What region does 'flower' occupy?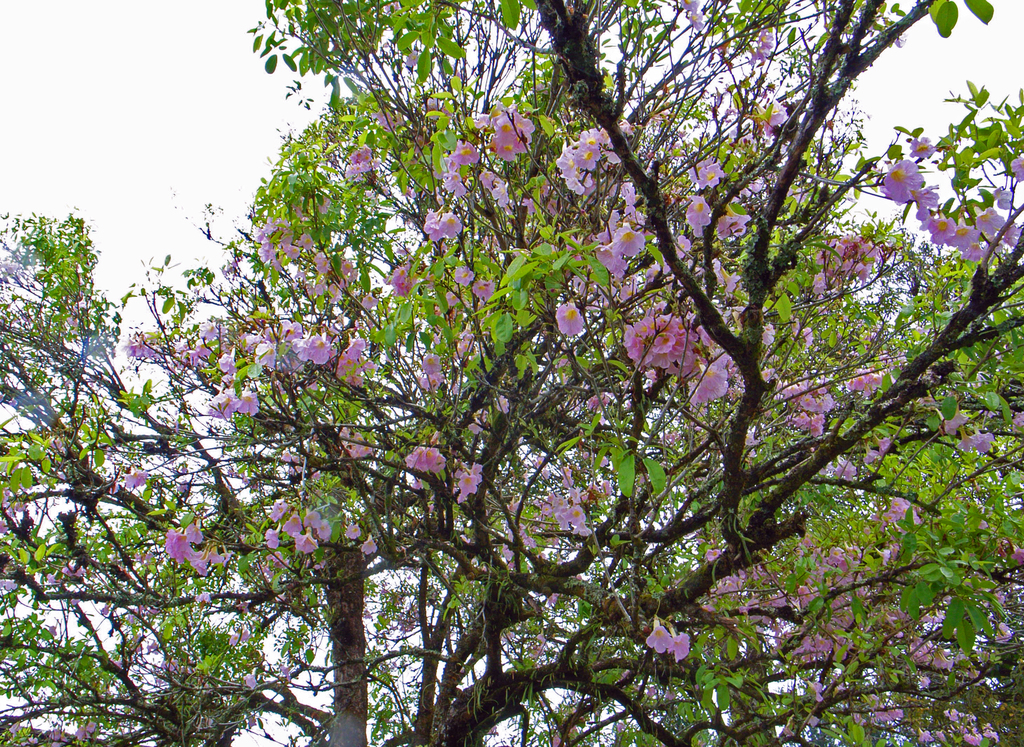
crop(687, 158, 728, 187).
